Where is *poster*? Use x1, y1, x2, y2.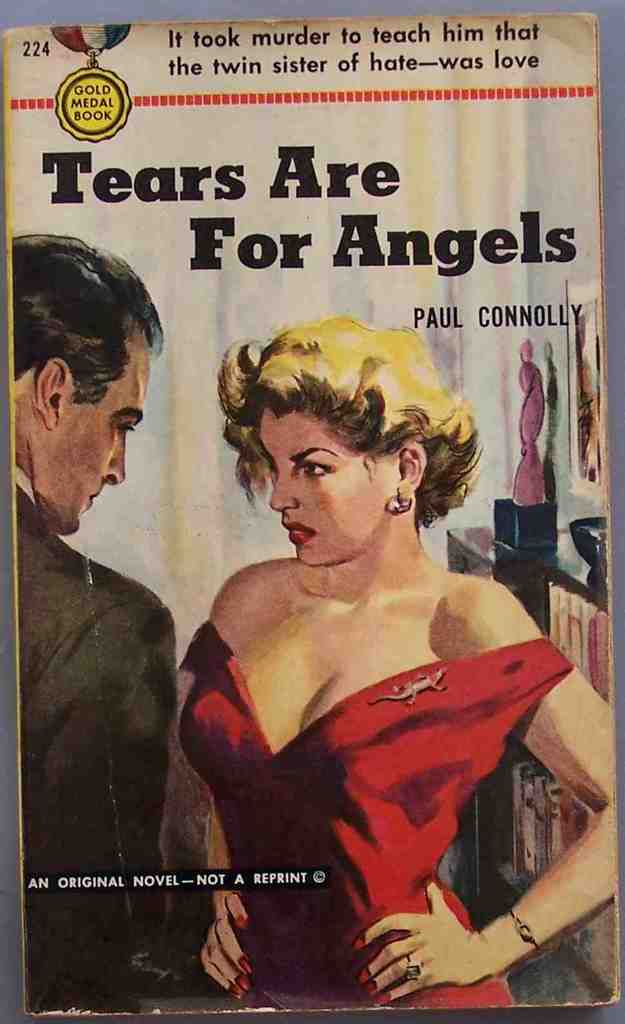
1, 21, 620, 1017.
